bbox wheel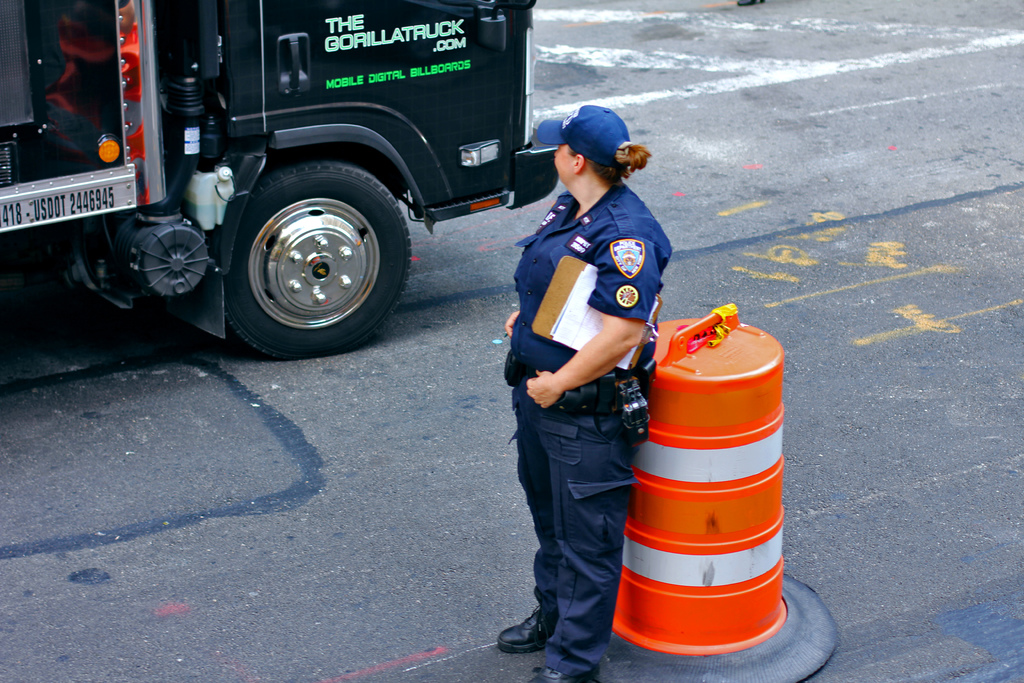
(214, 151, 420, 334)
